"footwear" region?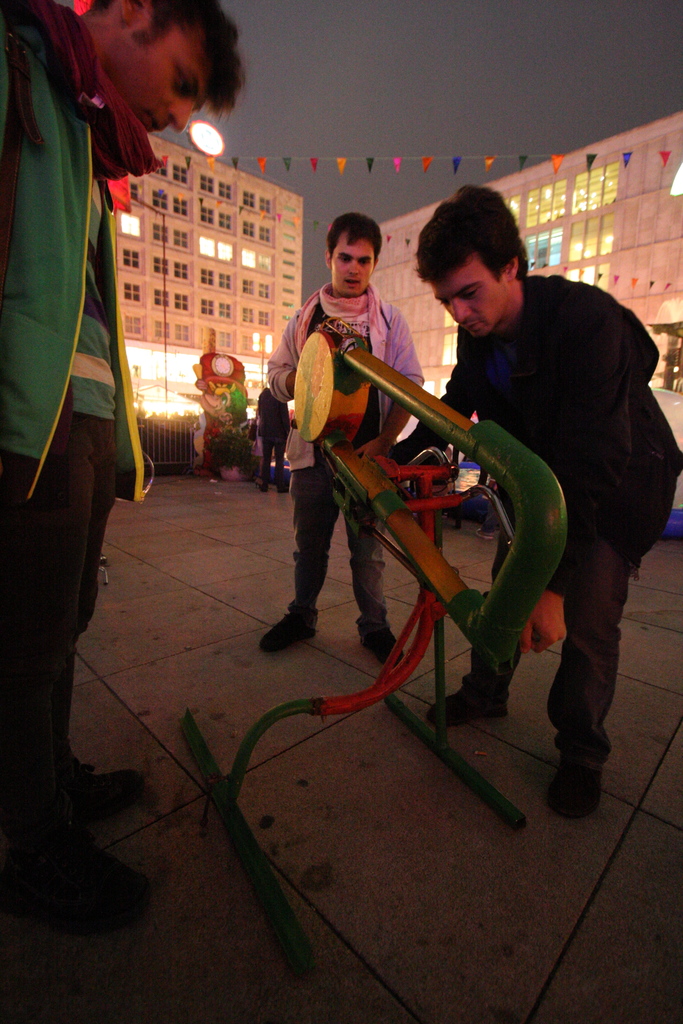
[359,629,416,668]
